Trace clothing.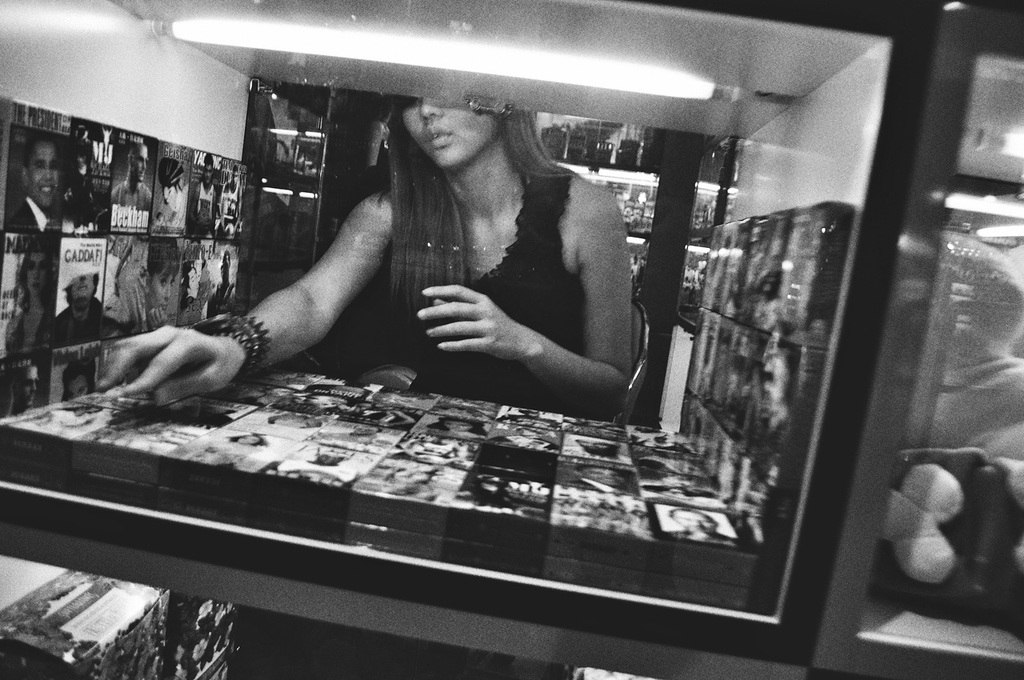
Traced to <region>50, 303, 102, 346</region>.
